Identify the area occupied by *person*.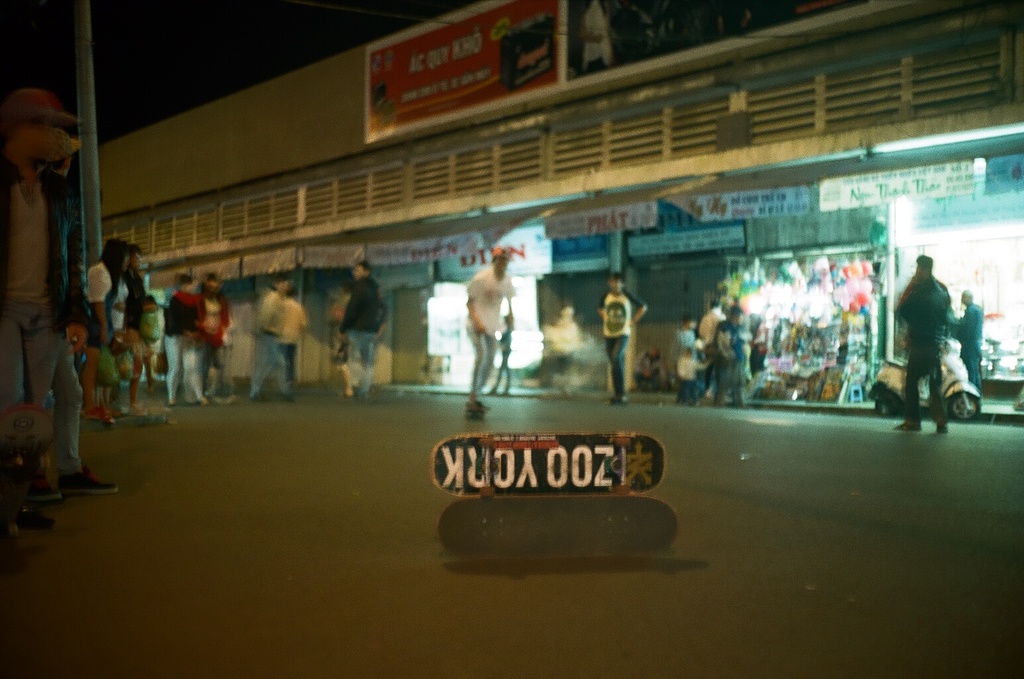
Area: 674, 343, 714, 404.
